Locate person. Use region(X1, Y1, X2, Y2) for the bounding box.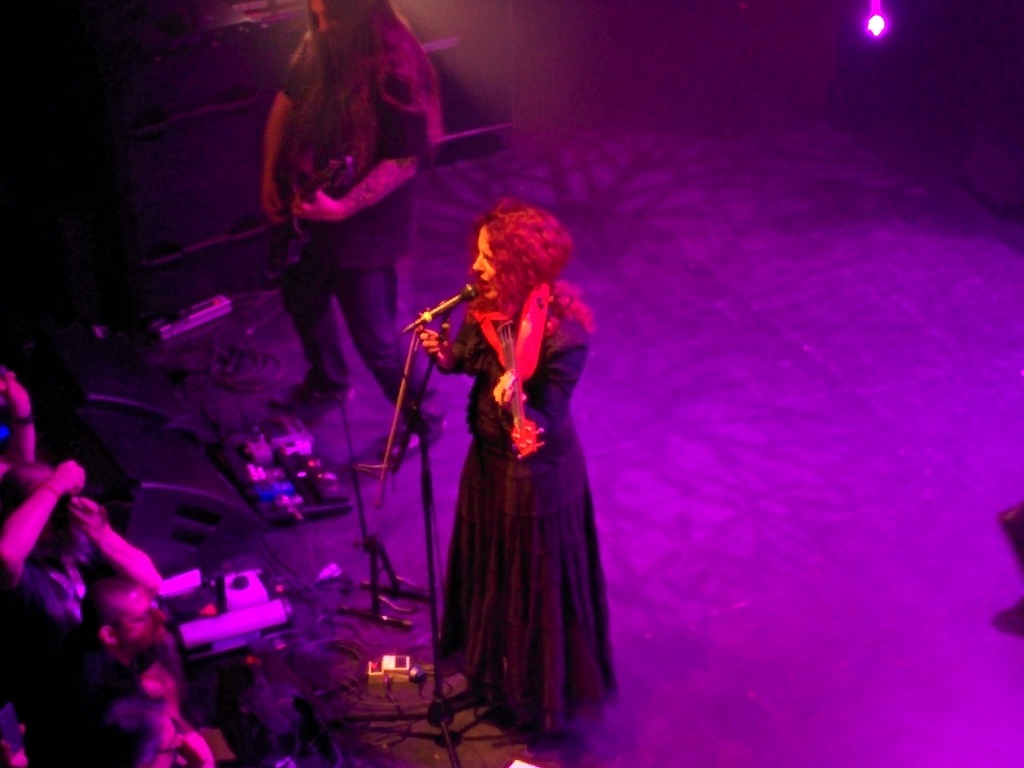
region(254, 0, 442, 458).
